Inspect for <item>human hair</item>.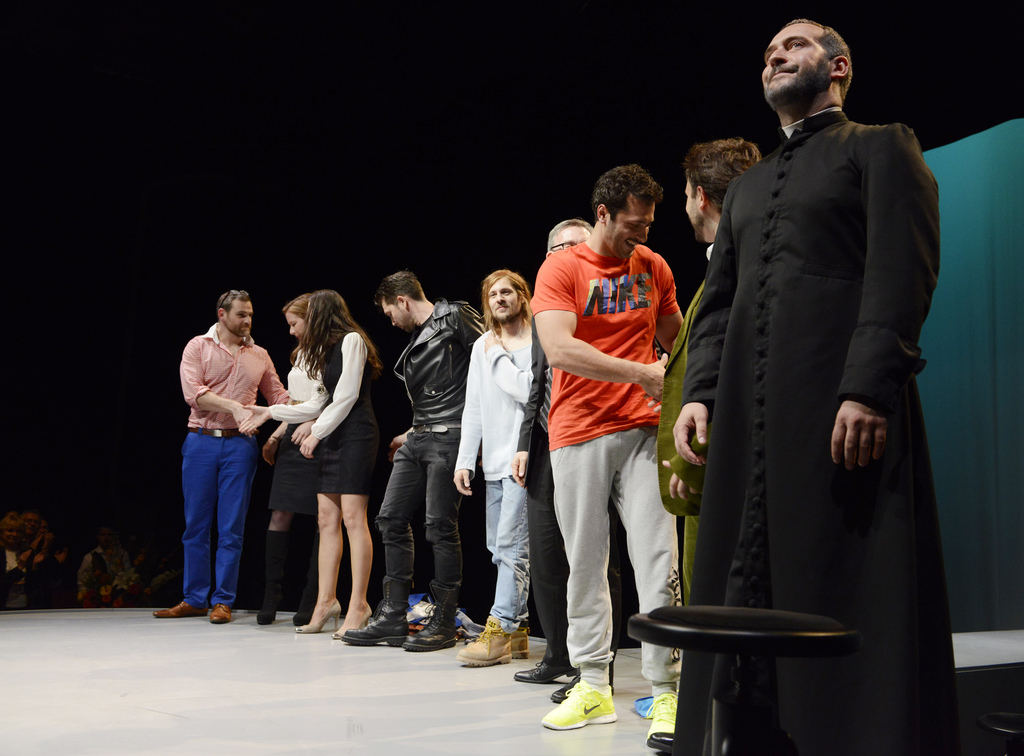
Inspection: rect(486, 269, 532, 327).
